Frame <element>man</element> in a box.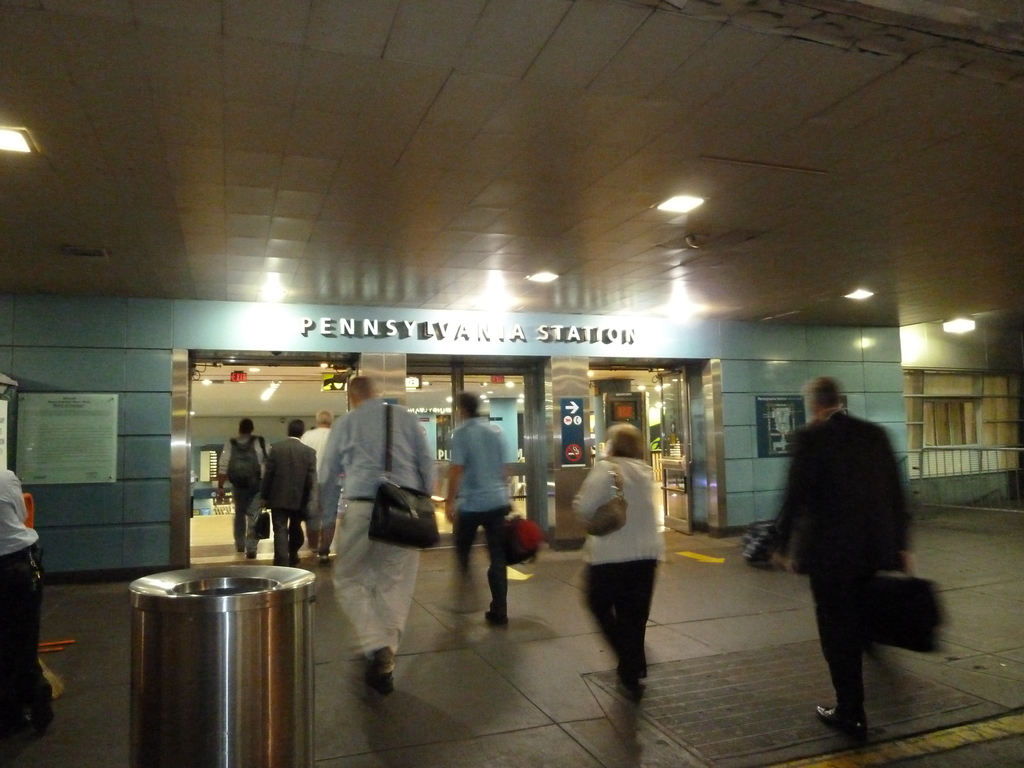
l=299, t=408, r=340, b=559.
